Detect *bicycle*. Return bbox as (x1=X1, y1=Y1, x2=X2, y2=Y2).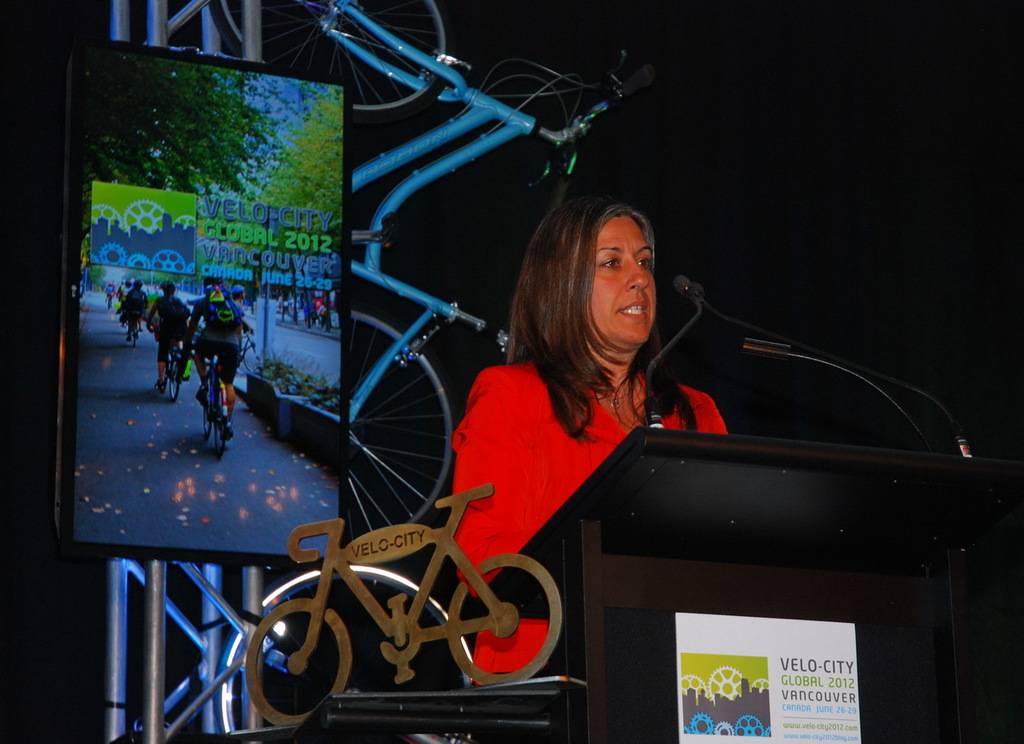
(x1=341, y1=0, x2=575, y2=544).
